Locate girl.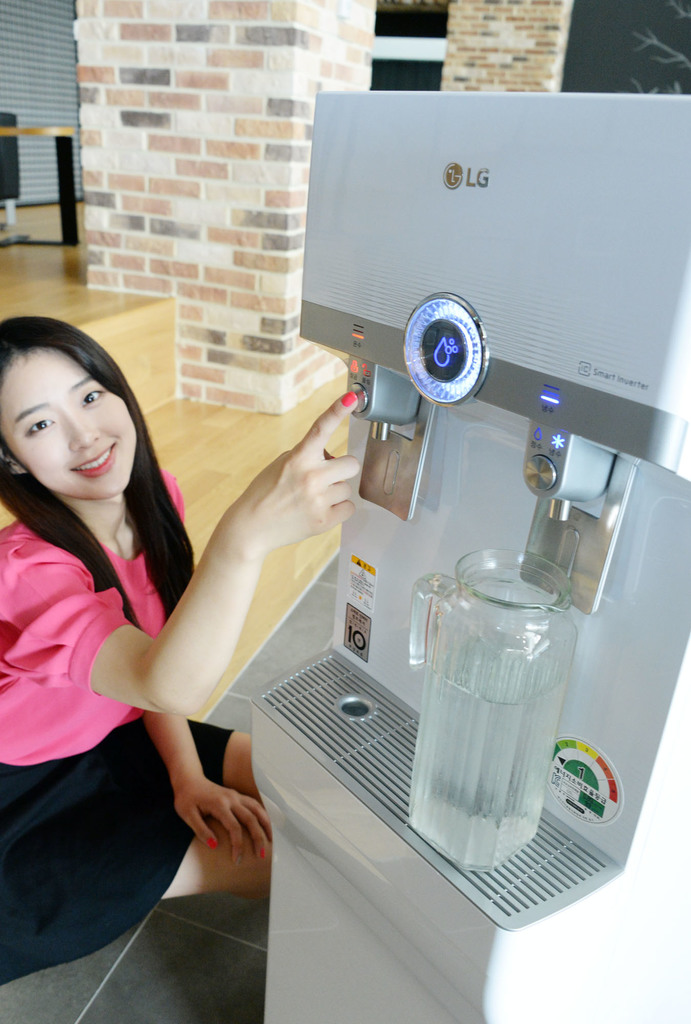
Bounding box: [left=0, top=316, right=361, bottom=986].
